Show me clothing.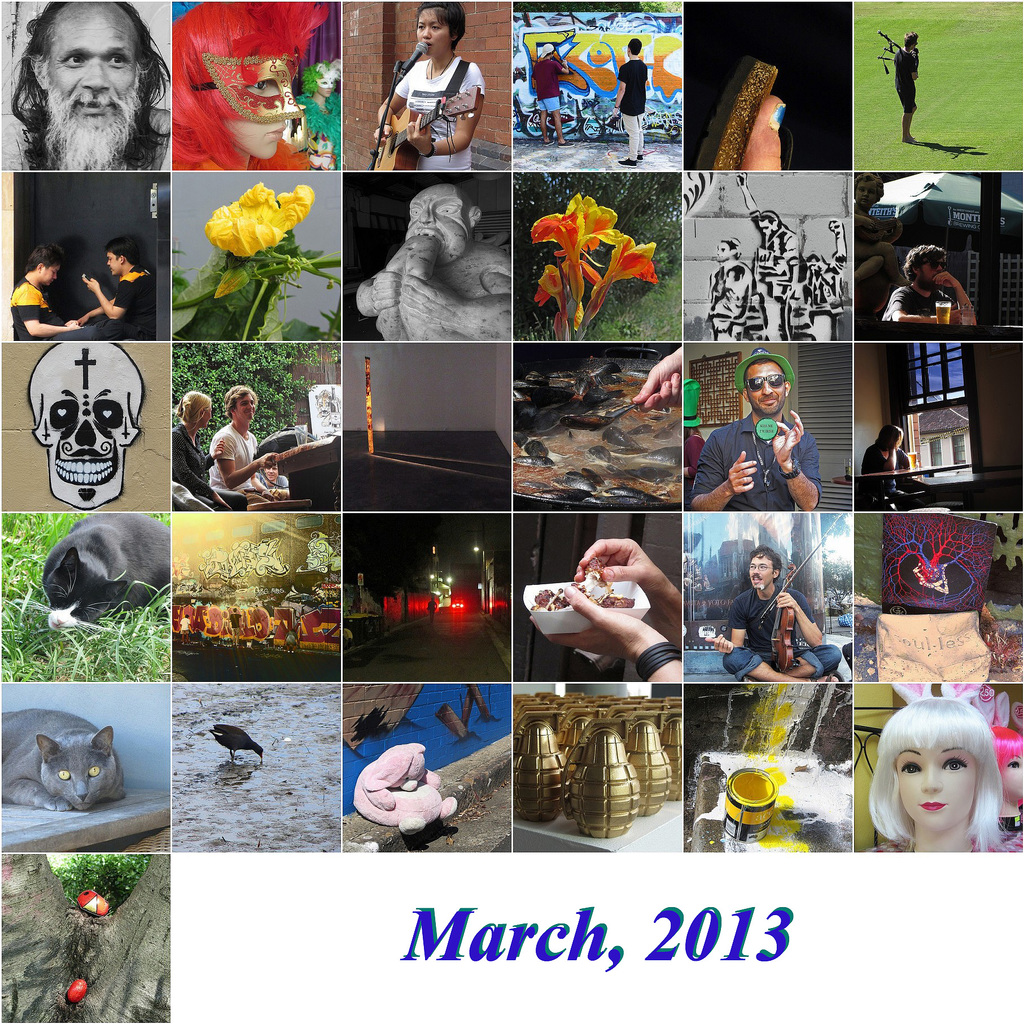
clothing is here: (879,281,955,326).
